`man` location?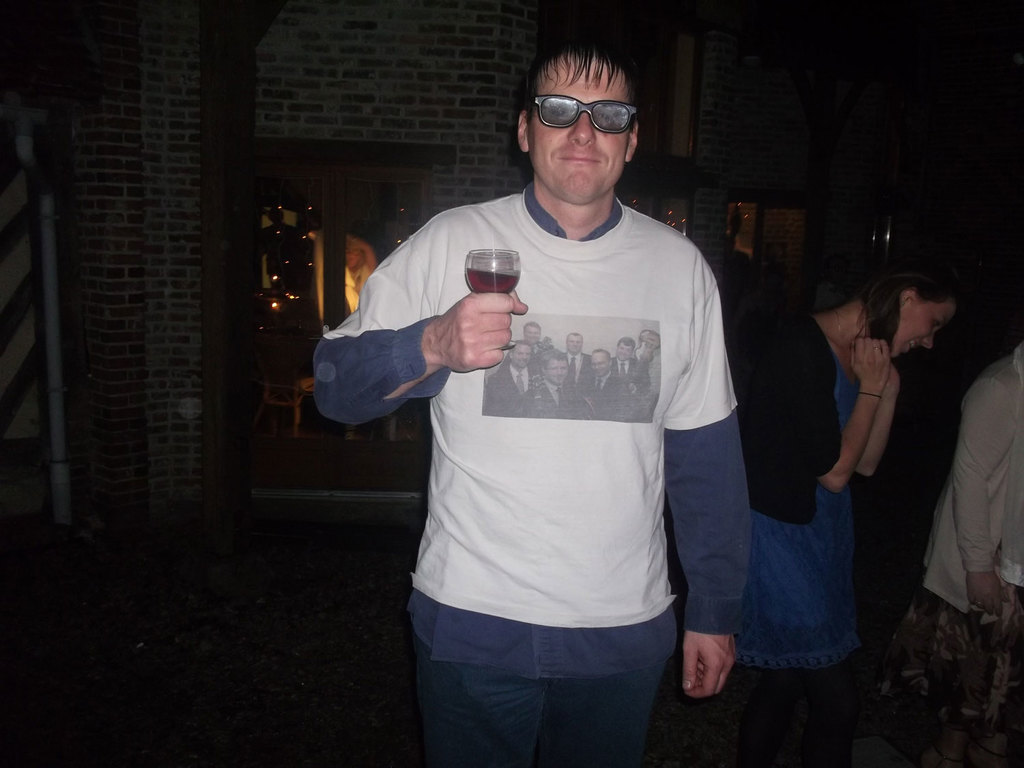
rect(488, 339, 537, 416)
